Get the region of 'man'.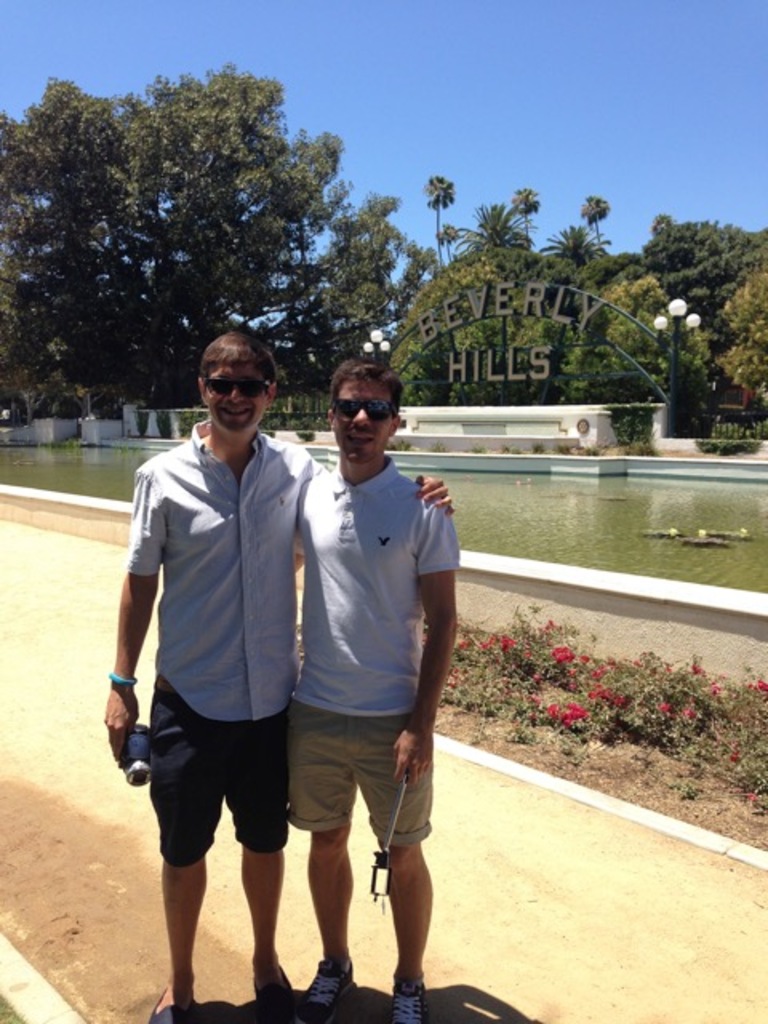
bbox(101, 331, 456, 1022).
